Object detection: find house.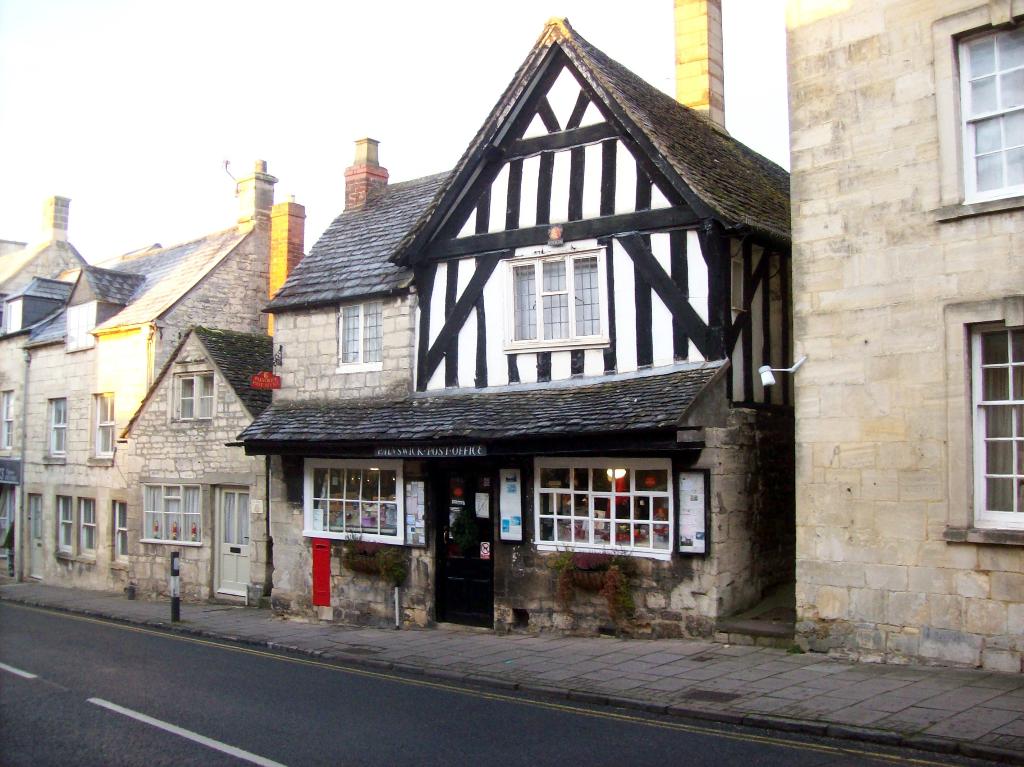
BBox(0, 195, 81, 583).
